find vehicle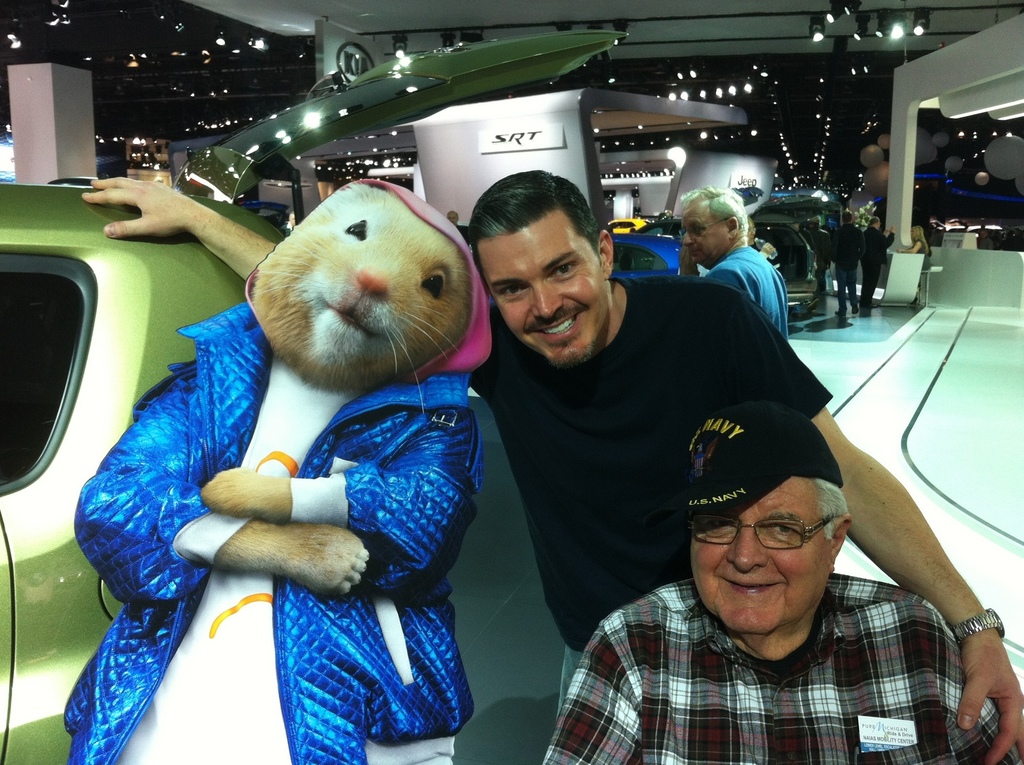
select_region(0, 28, 626, 764)
